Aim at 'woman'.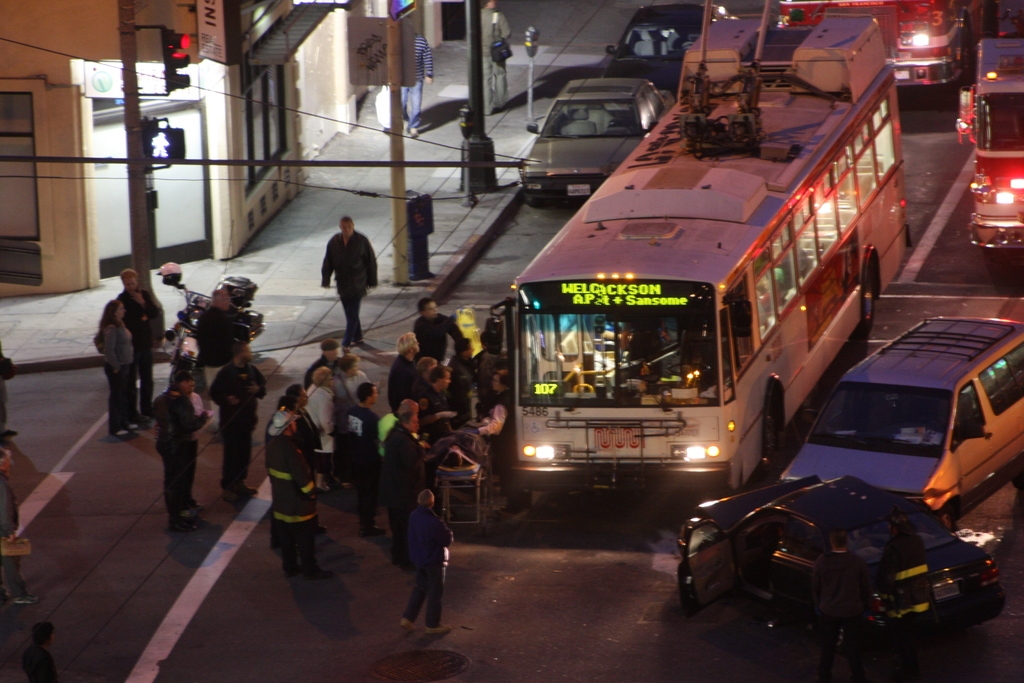
Aimed at region(304, 363, 345, 496).
